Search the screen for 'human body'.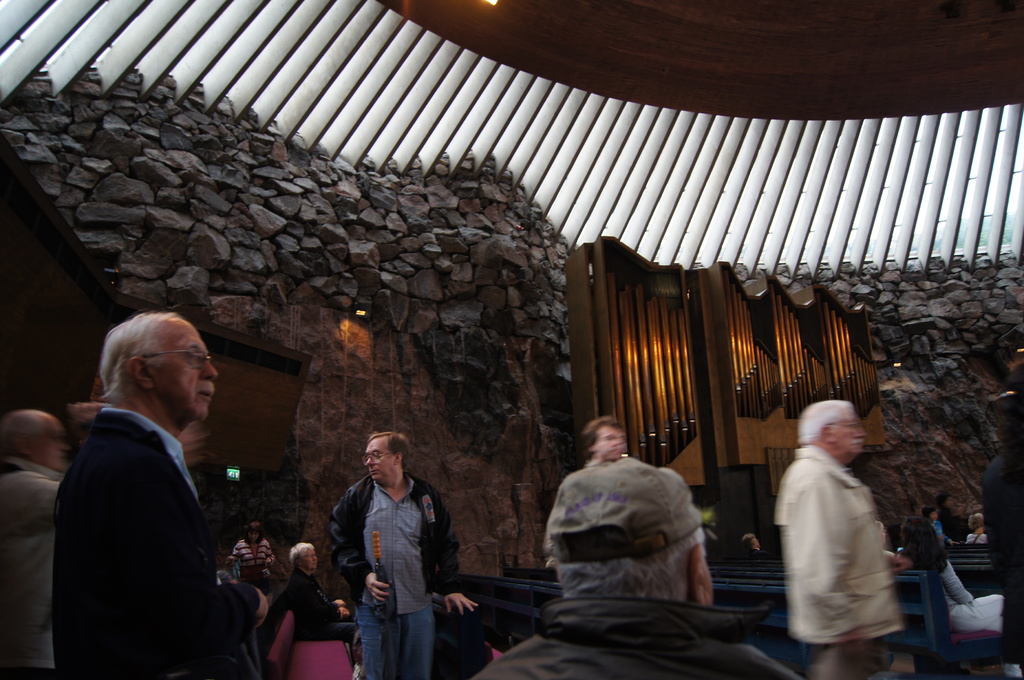
Found at Rect(284, 567, 355, 679).
